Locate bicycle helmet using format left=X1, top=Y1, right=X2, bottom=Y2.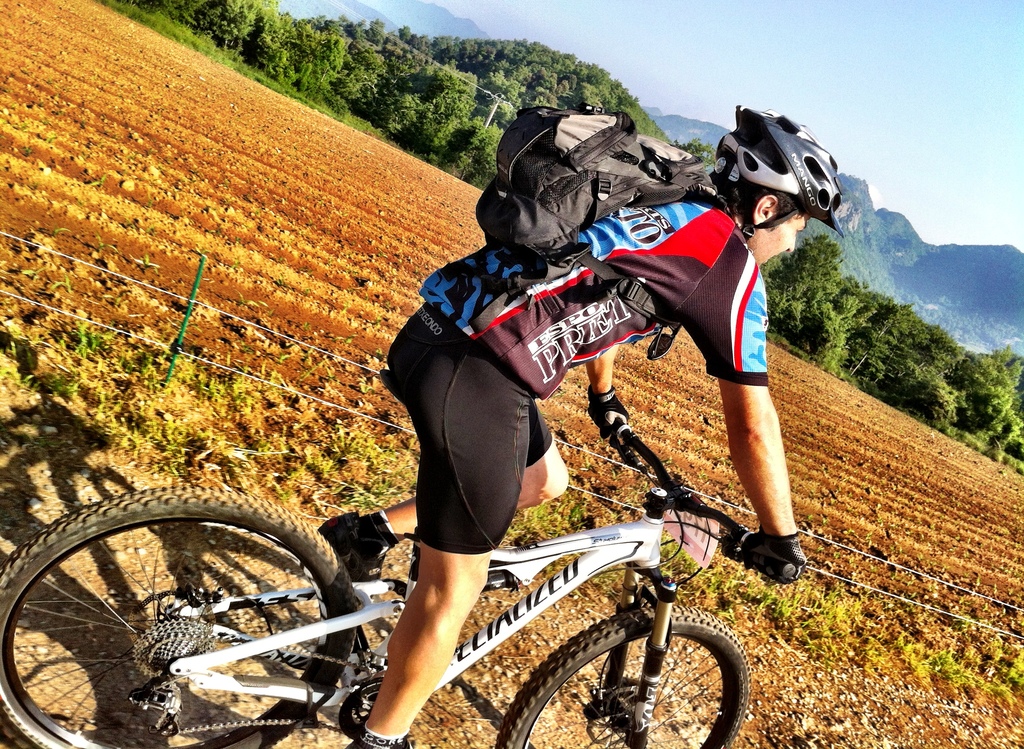
left=708, top=98, right=838, bottom=236.
